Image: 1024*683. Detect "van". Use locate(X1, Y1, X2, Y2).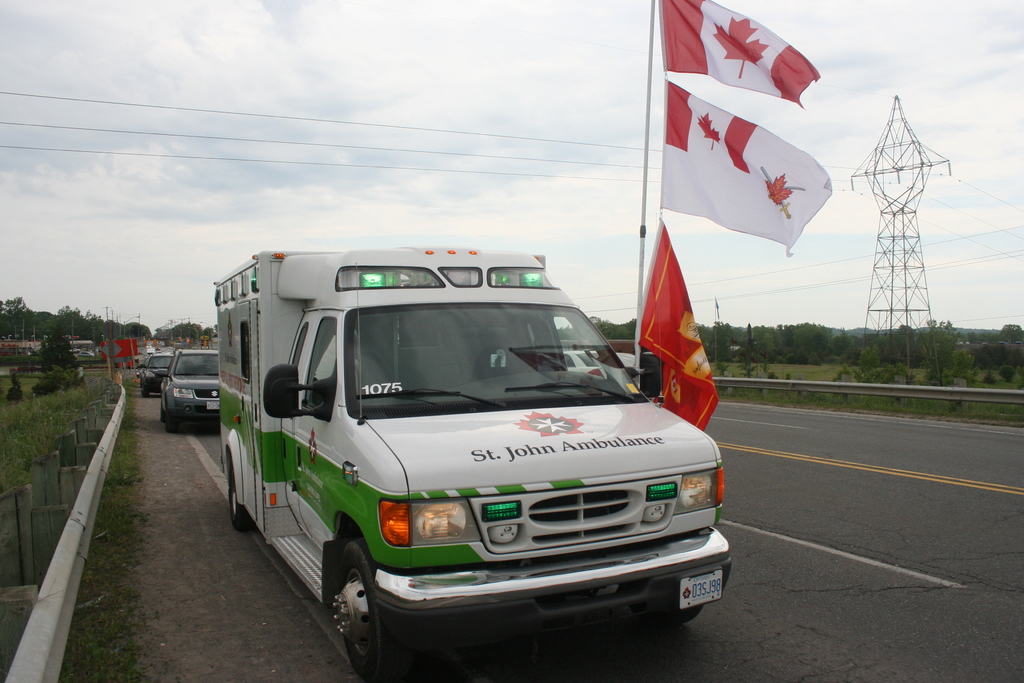
locate(211, 245, 732, 682).
